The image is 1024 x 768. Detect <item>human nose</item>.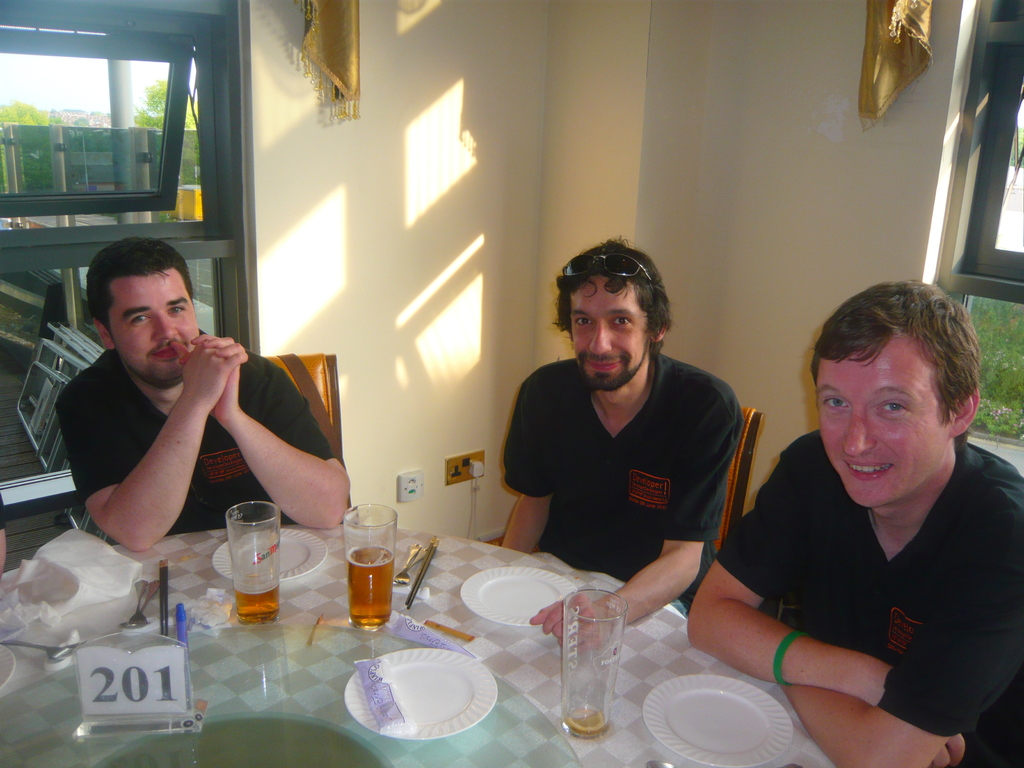
Detection: [left=838, top=415, right=873, bottom=460].
